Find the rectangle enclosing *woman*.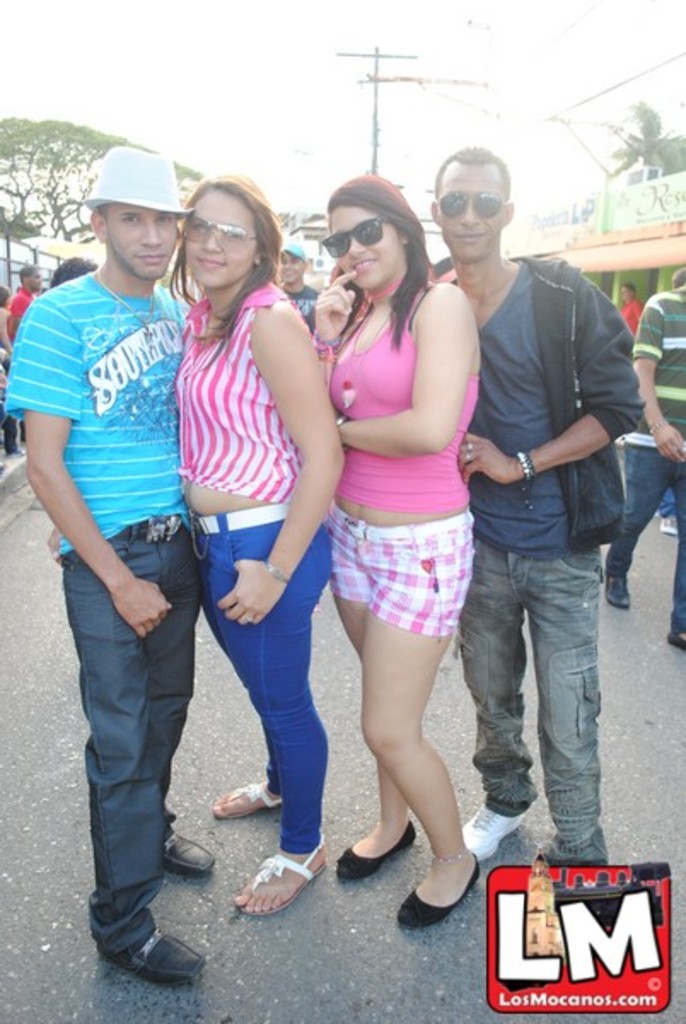
x1=171 y1=174 x2=346 y2=927.
